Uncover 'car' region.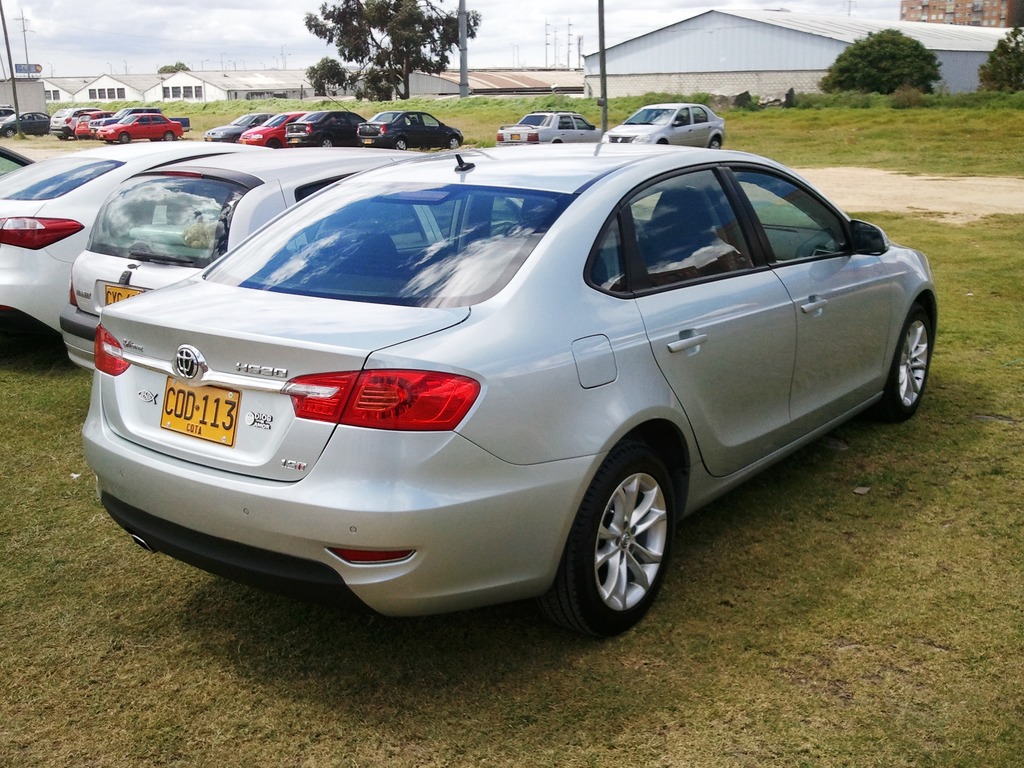
Uncovered: (x1=99, y1=108, x2=186, y2=143).
